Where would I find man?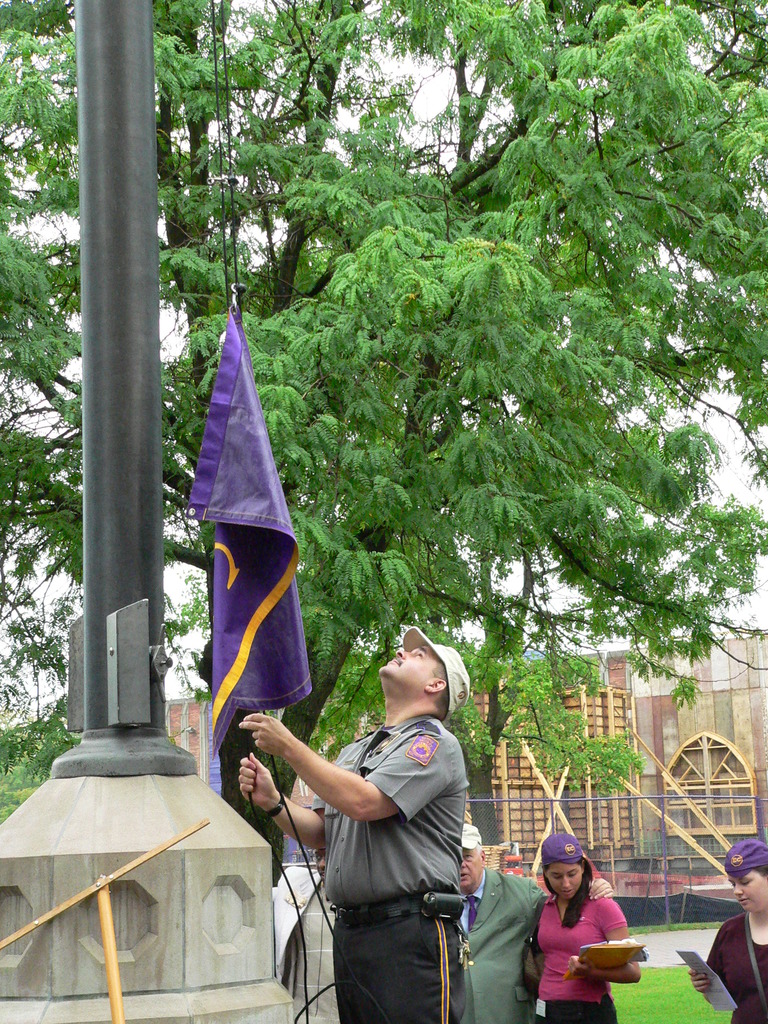
At bbox(456, 820, 615, 1023).
